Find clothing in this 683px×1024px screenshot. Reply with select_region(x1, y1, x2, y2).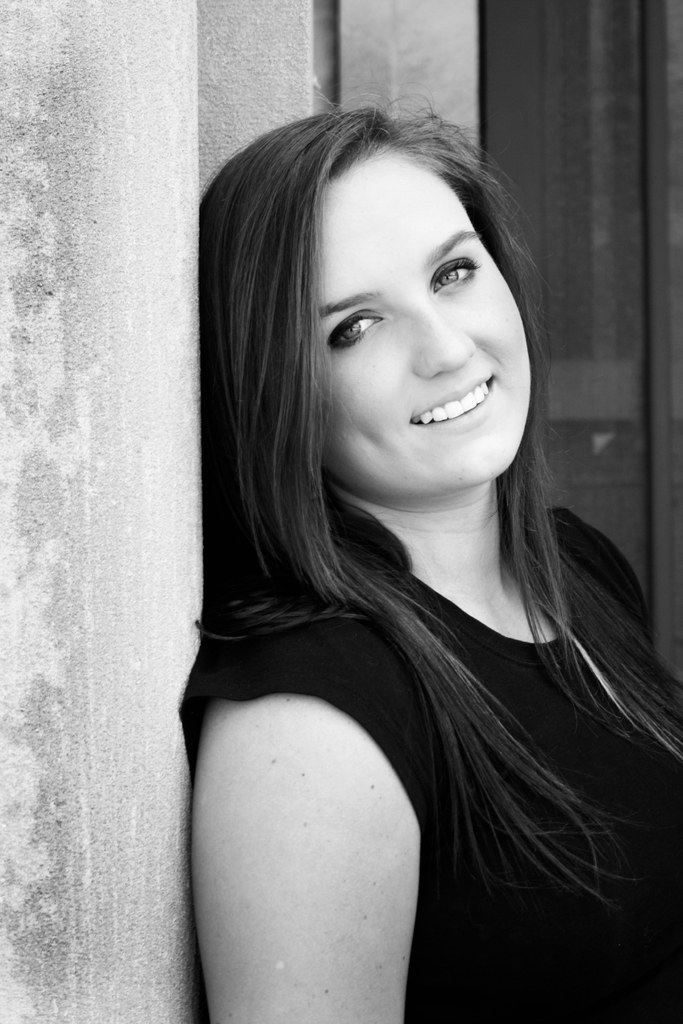
select_region(266, 444, 671, 967).
